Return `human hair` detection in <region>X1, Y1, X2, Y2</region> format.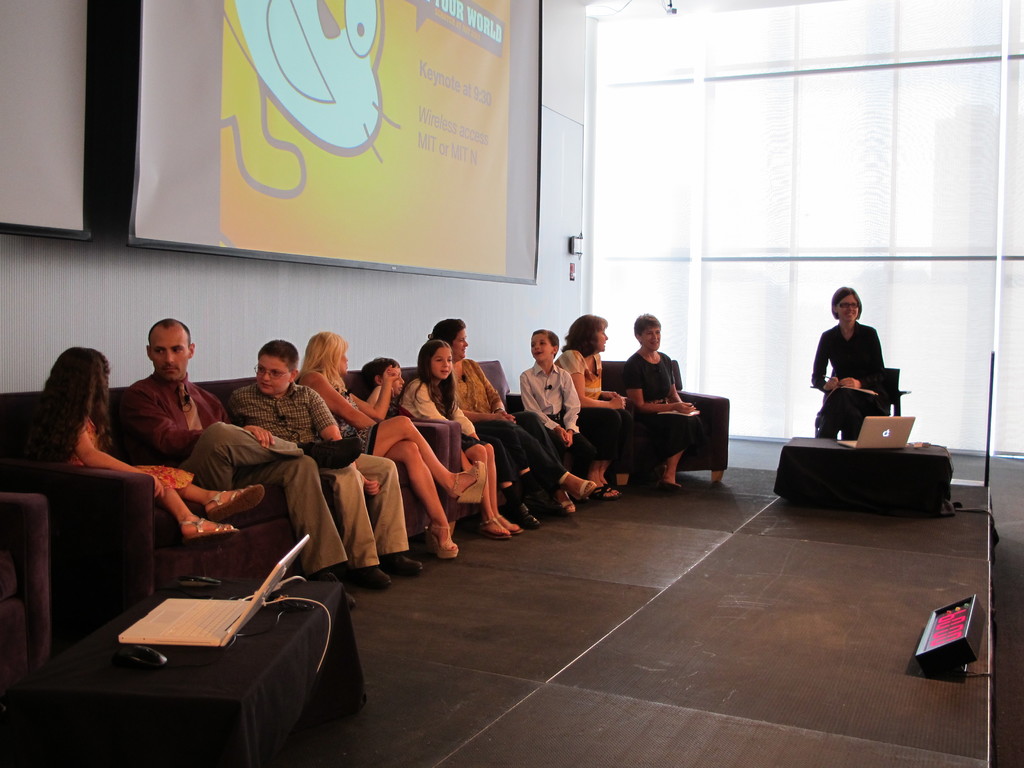
<region>420, 337, 456, 419</region>.
